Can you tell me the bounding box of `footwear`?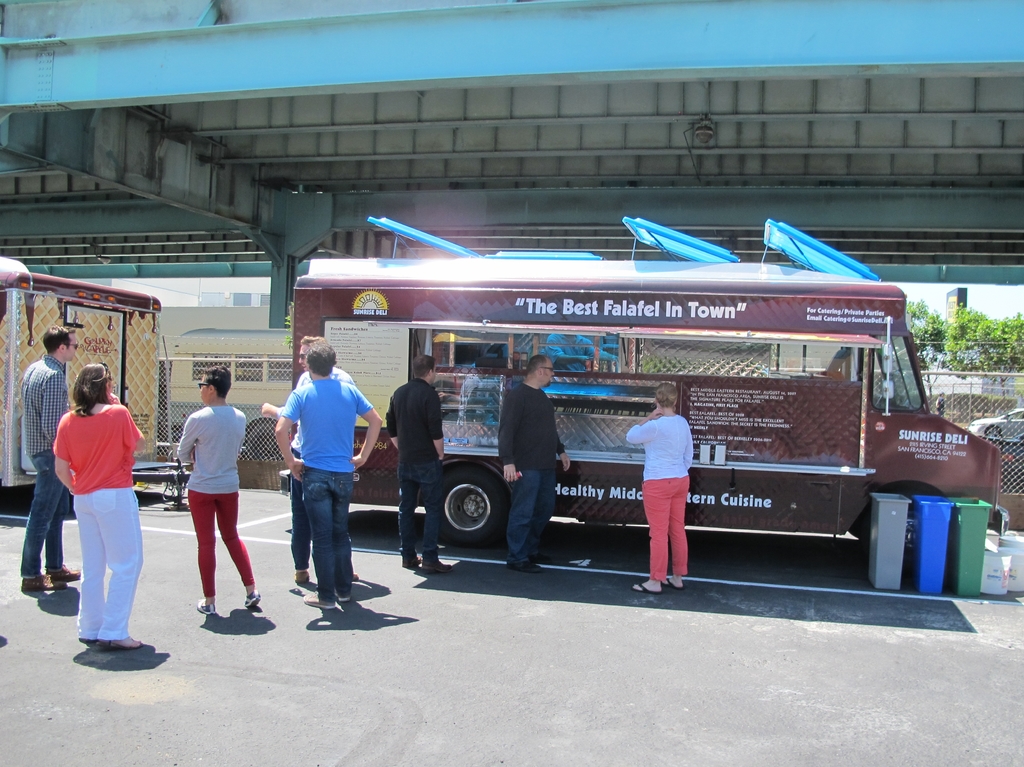
332:590:356:599.
